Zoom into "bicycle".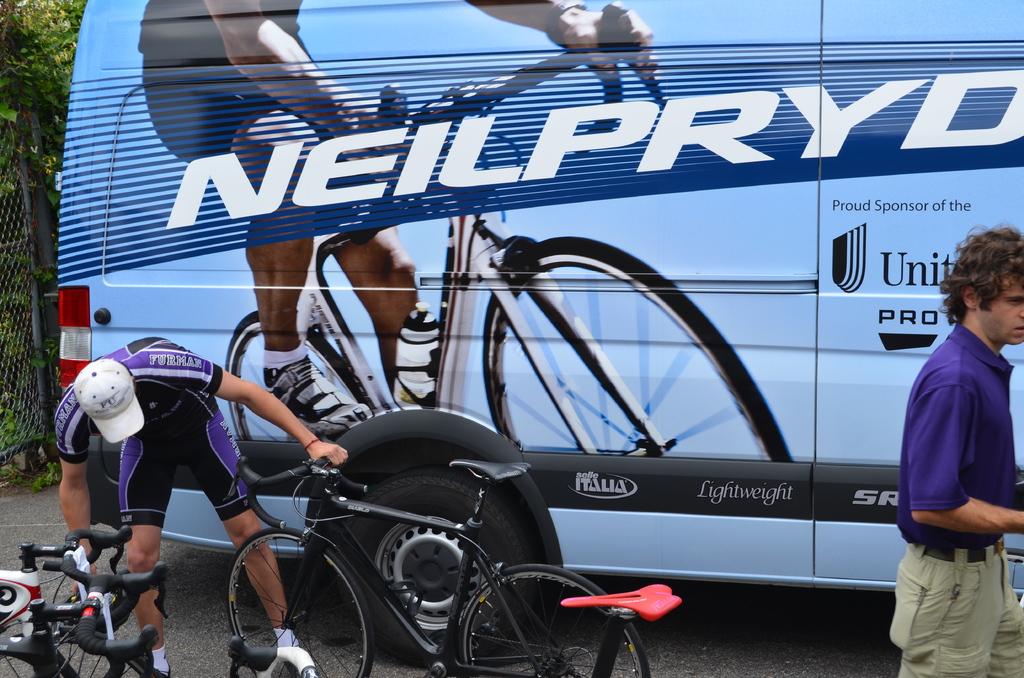
Zoom target: 216 445 639 677.
